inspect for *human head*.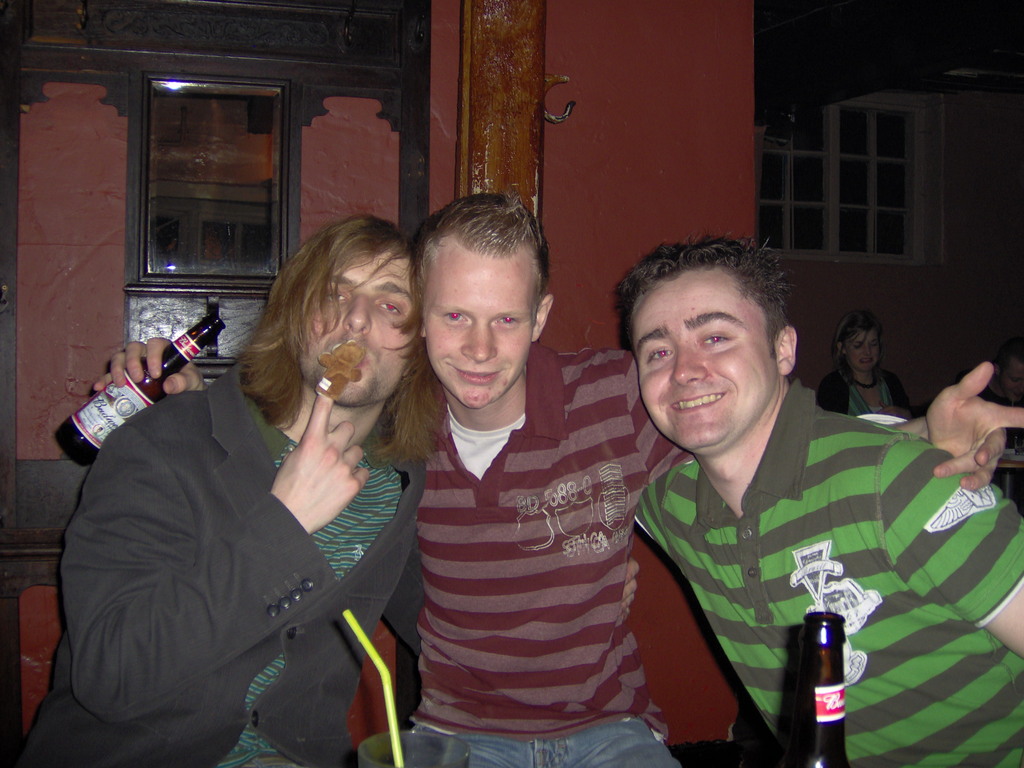
Inspection: select_region(413, 192, 554, 412).
